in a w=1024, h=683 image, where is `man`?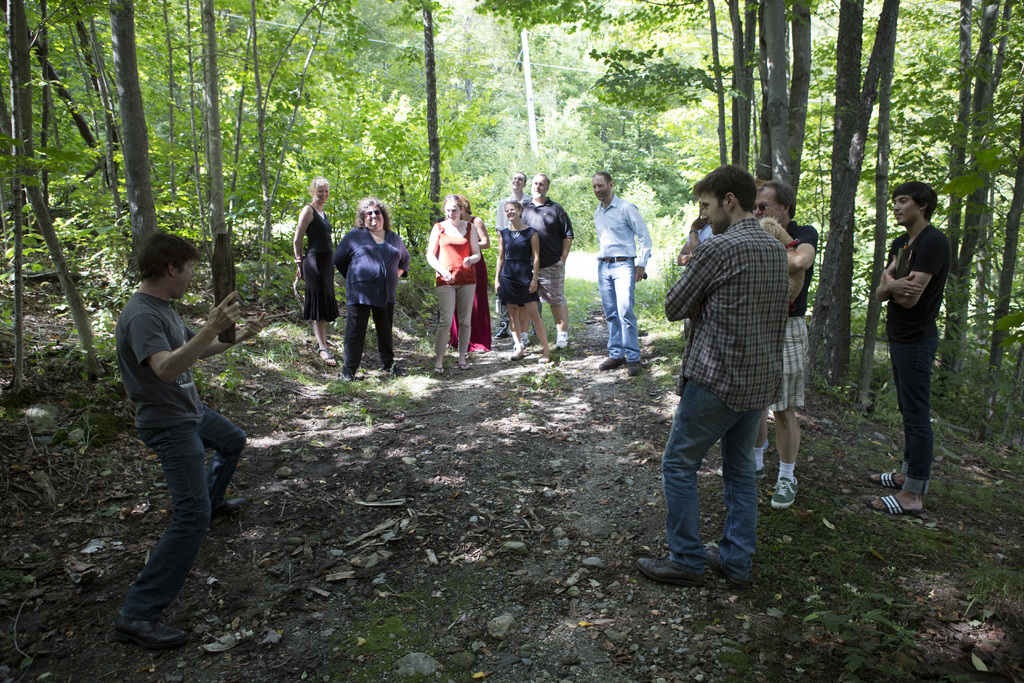
BBox(113, 227, 269, 649).
